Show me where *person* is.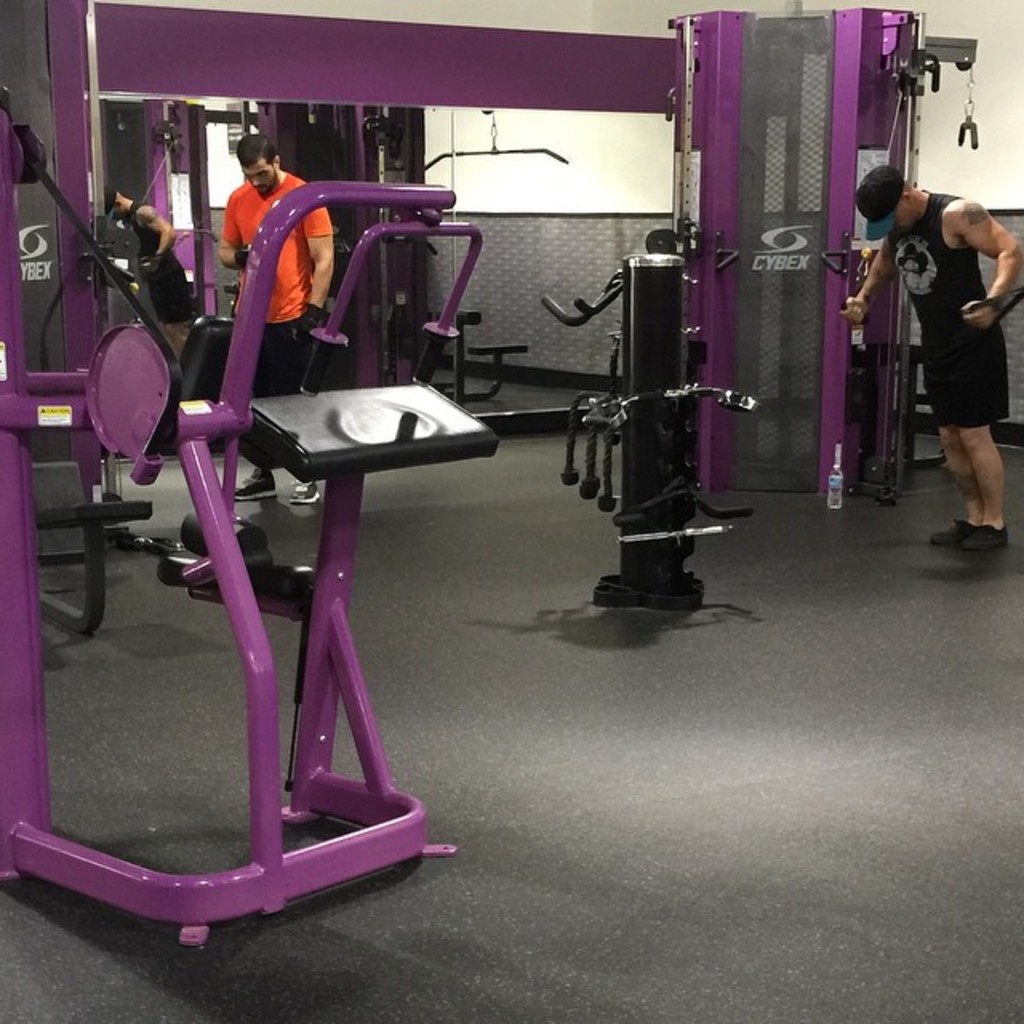
*person* is at <region>101, 186, 176, 318</region>.
